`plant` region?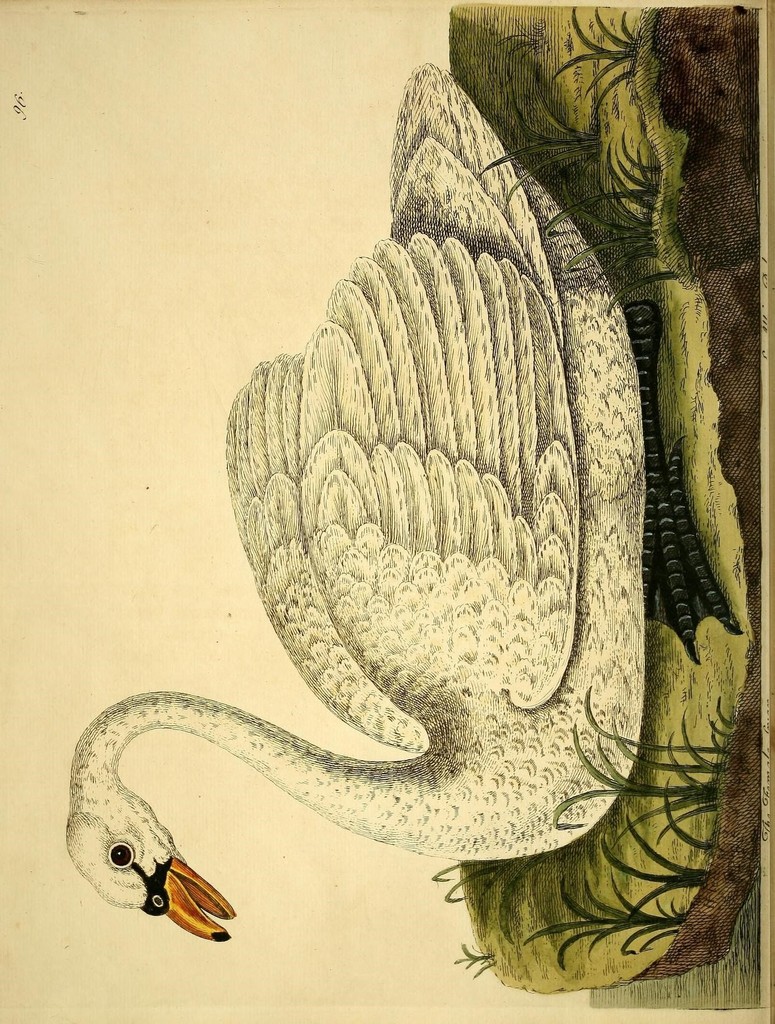
x1=543 y1=134 x2=679 y2=316
